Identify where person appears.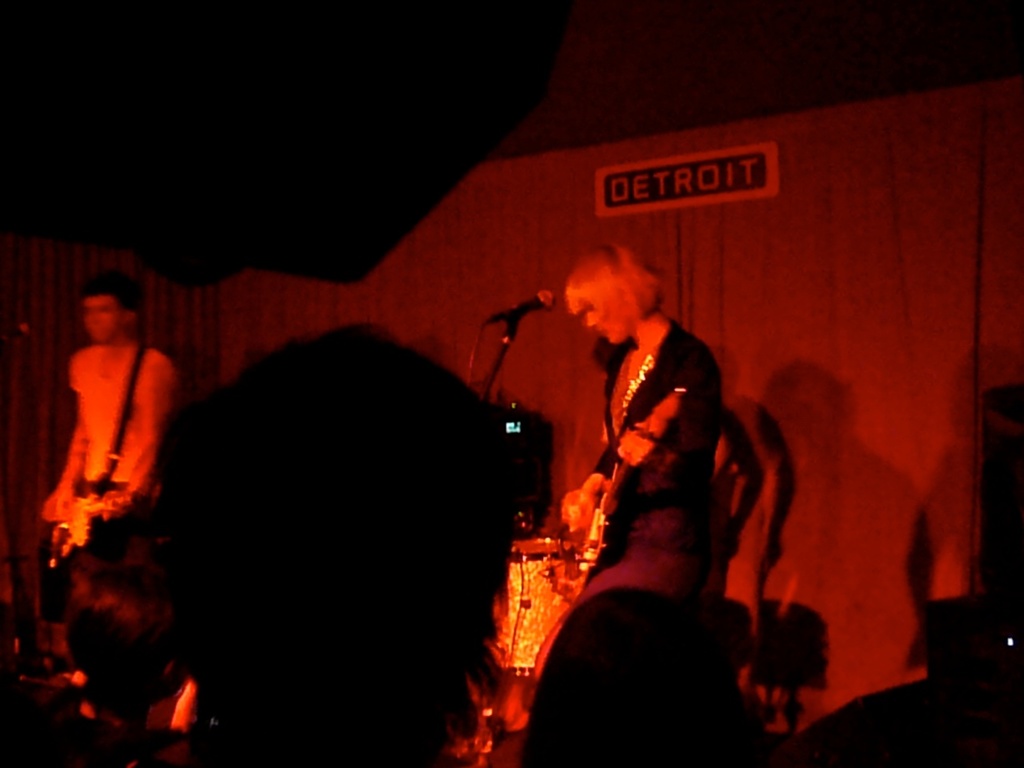
Appears at bbox=[505, 248, 790, 729].
